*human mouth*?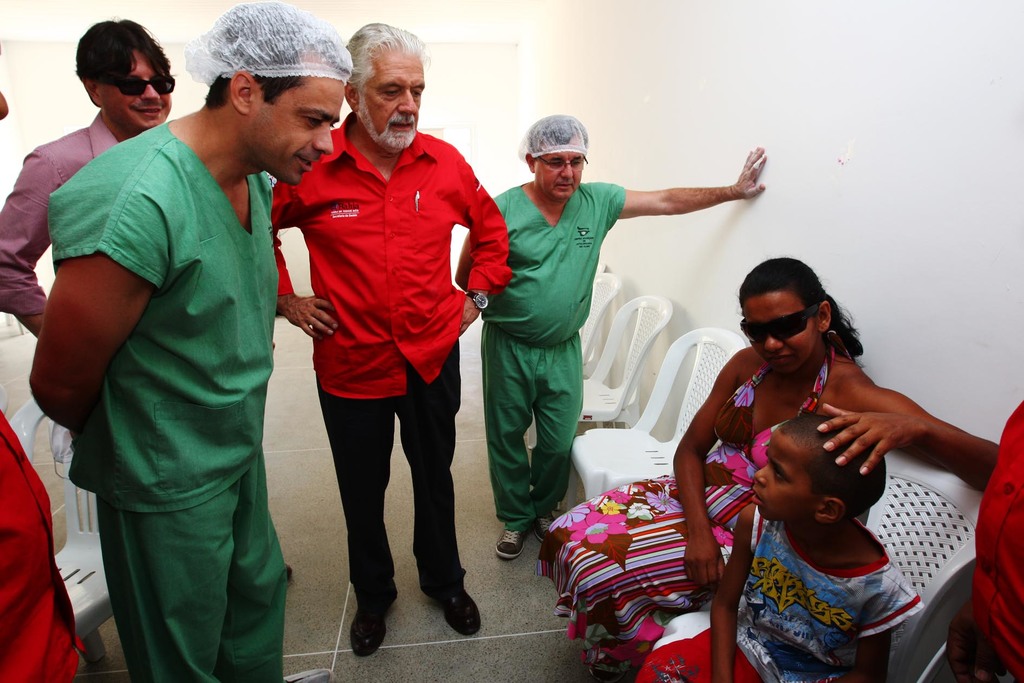
[left=299, top=158, right=316, bottom=170]
